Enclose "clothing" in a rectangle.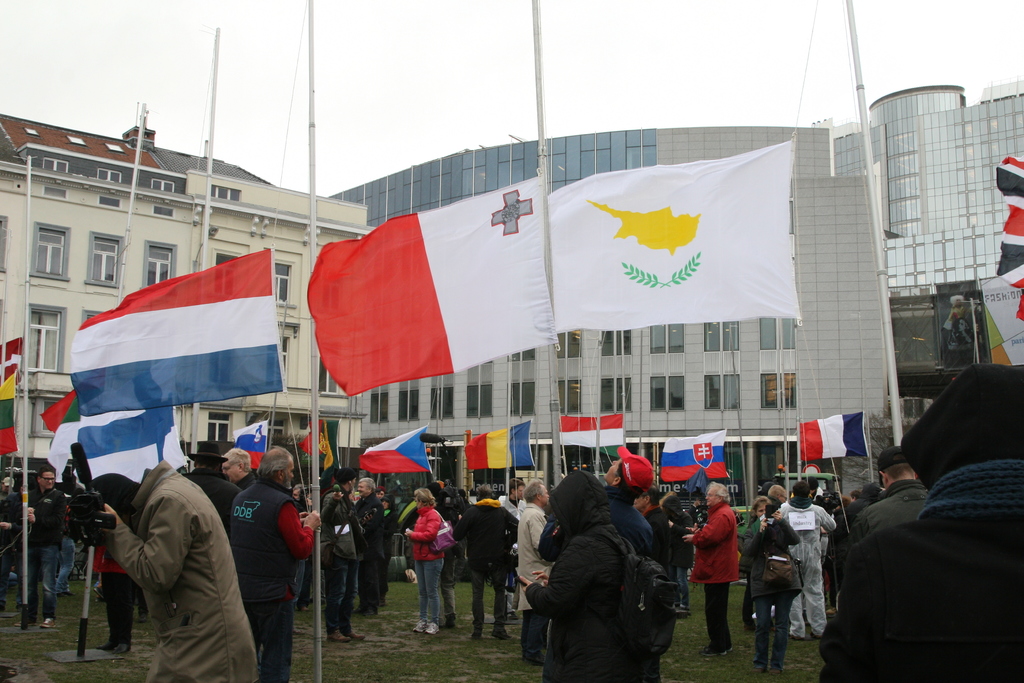
detection(20, 481, 63, 616).
